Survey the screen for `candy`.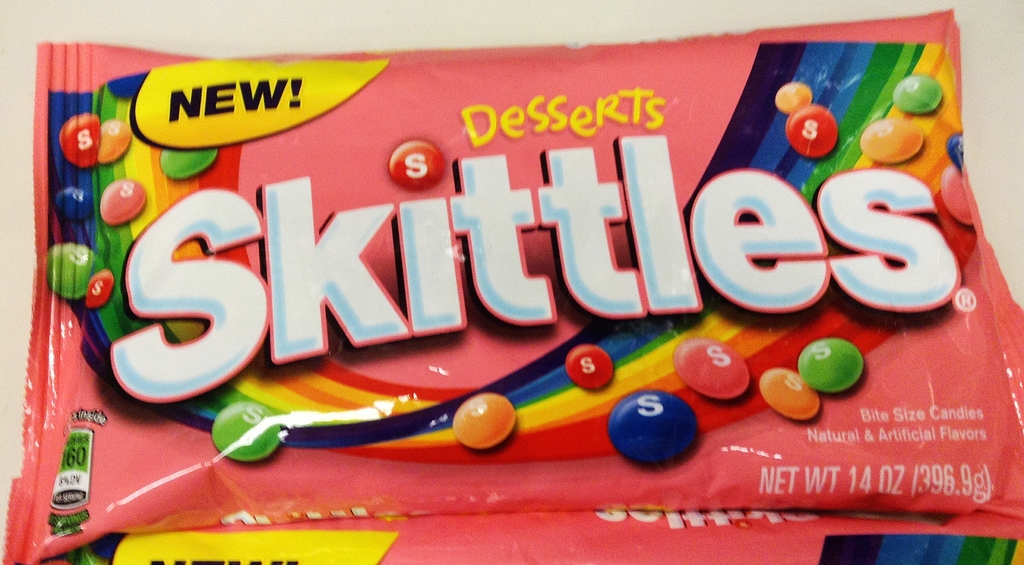
Survey found: l=213, t=401, r=284, b=464.
